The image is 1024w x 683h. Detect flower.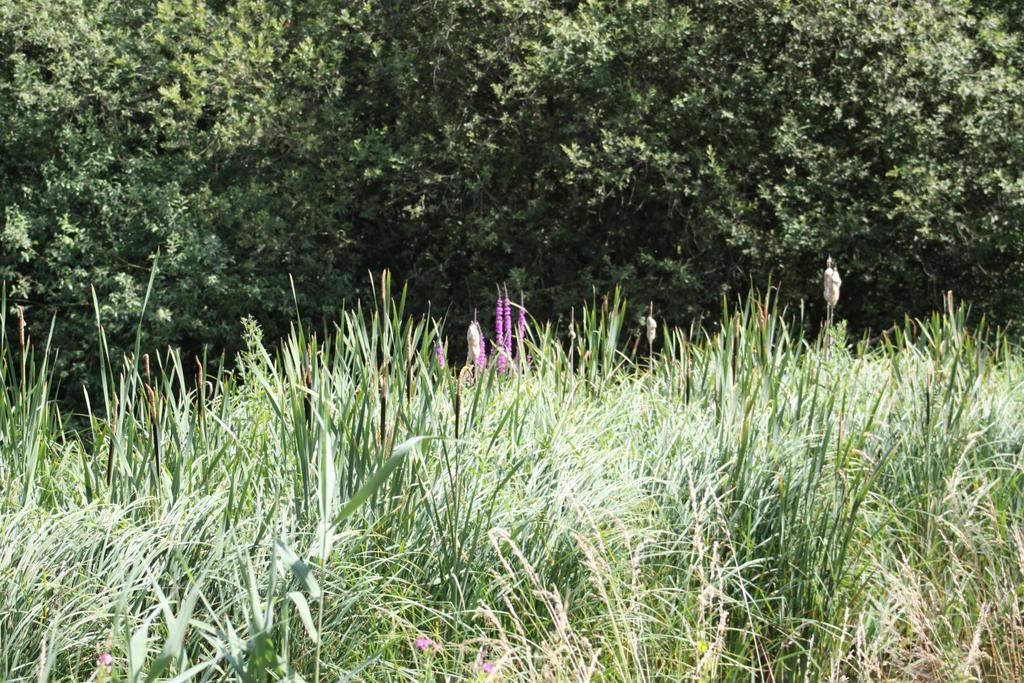
Detection: (x1=485, y1=659, x2=495, y2=675).
